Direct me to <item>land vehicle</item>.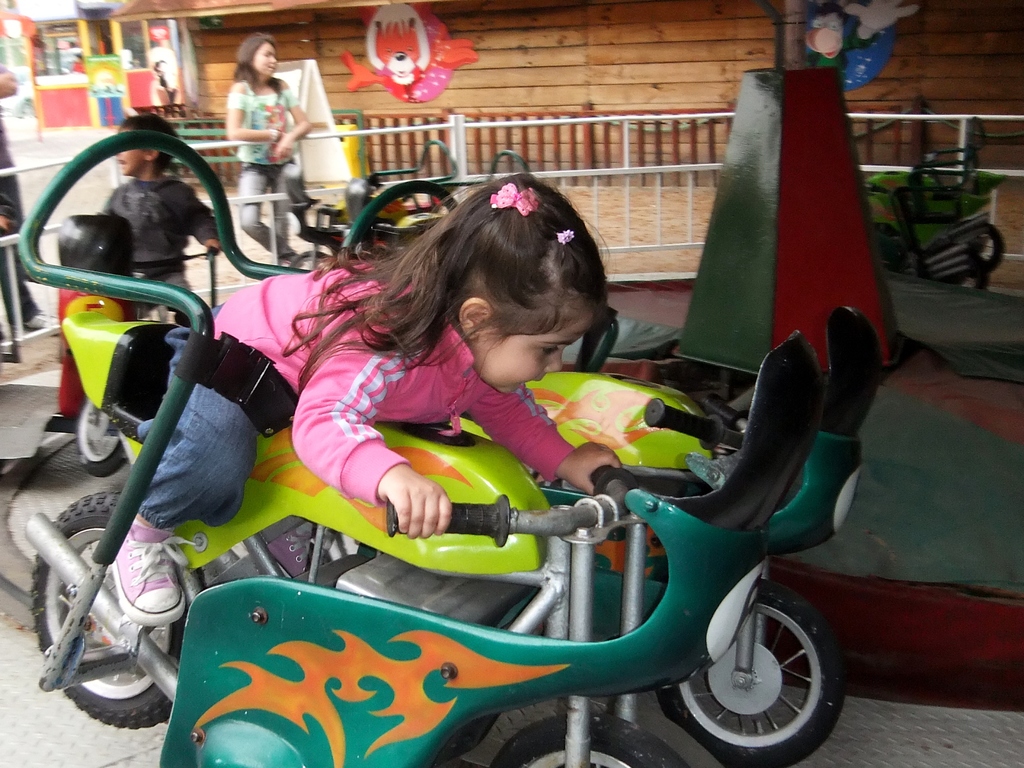
Direction: rect(340, 178, 884, 767).
